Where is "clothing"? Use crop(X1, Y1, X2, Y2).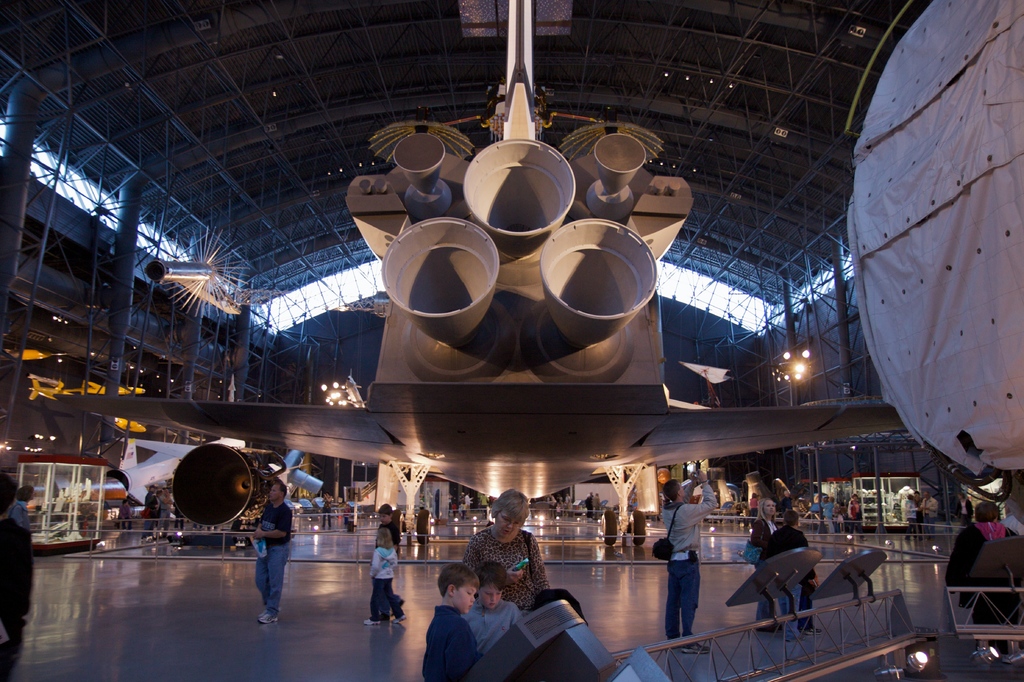
crop(481, 497, 489, 514).
